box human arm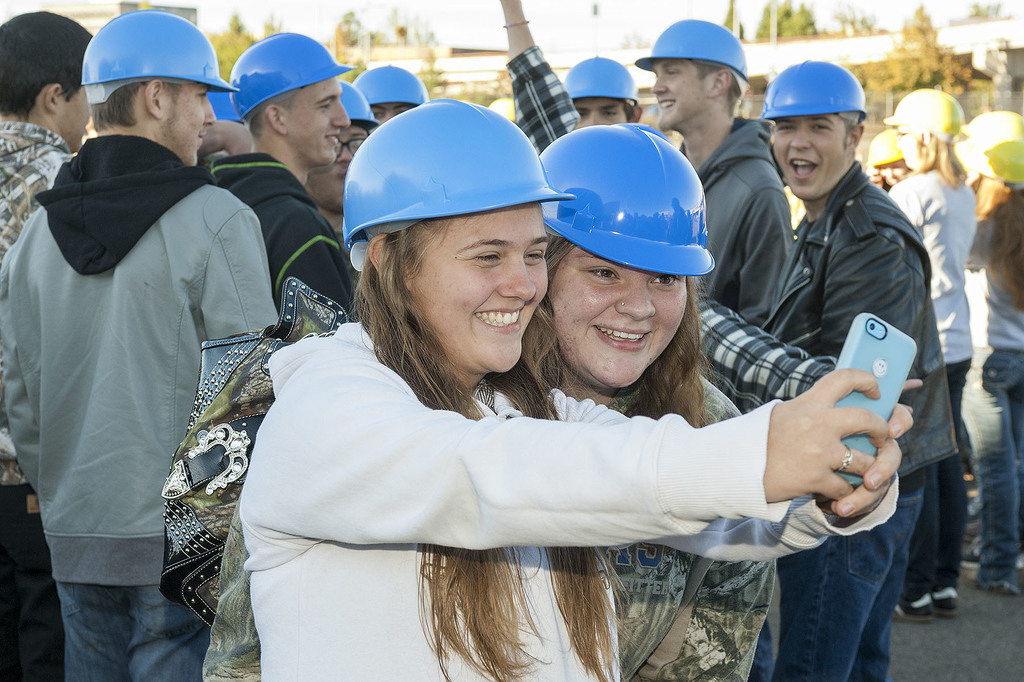
detection(679, 271, 836, 405)
